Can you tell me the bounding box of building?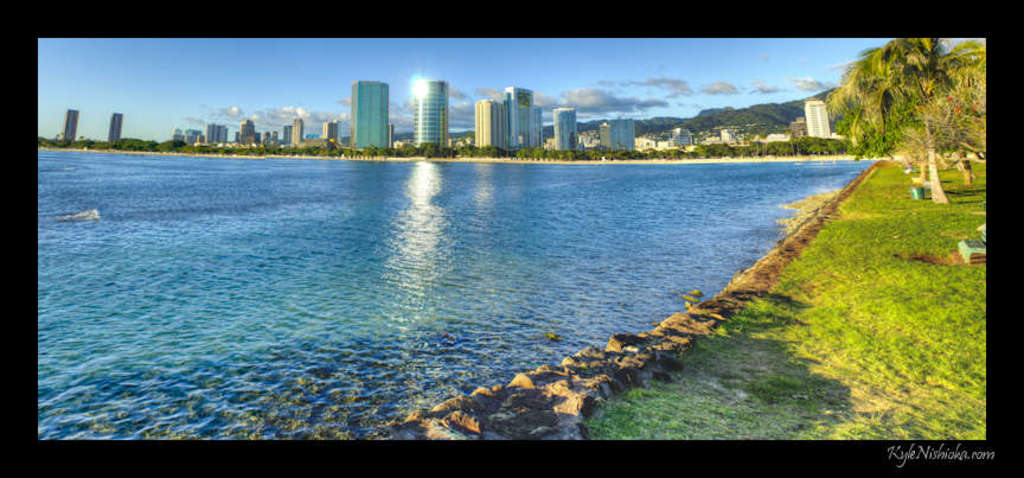
<bbox>415, 82, 448, 148</bbox>.
